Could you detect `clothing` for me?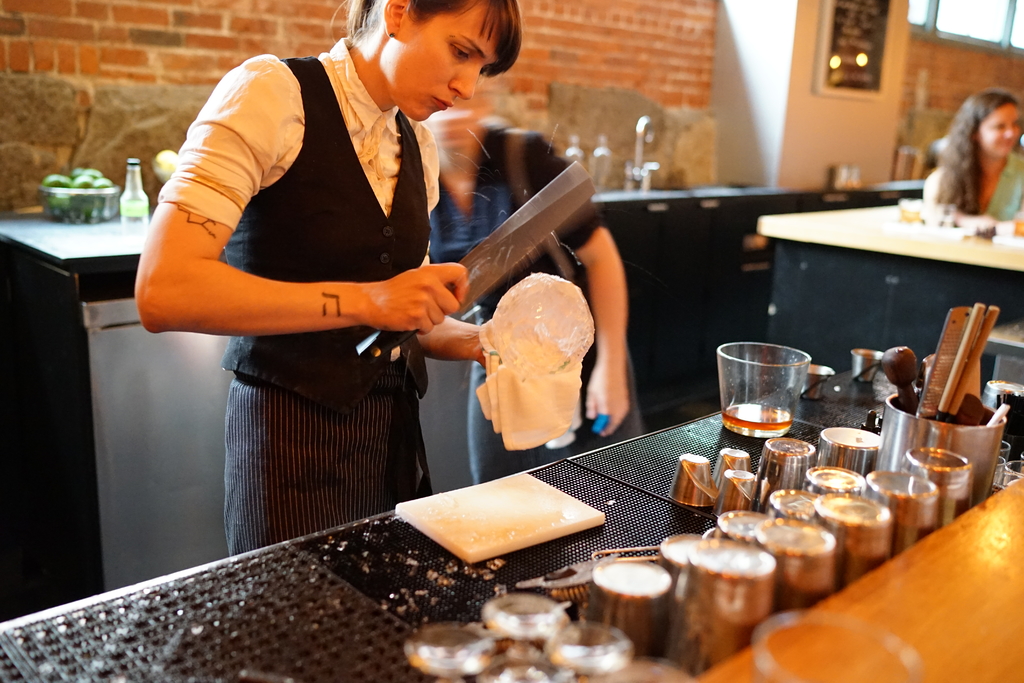
Detection result: 426,120,653,486.
